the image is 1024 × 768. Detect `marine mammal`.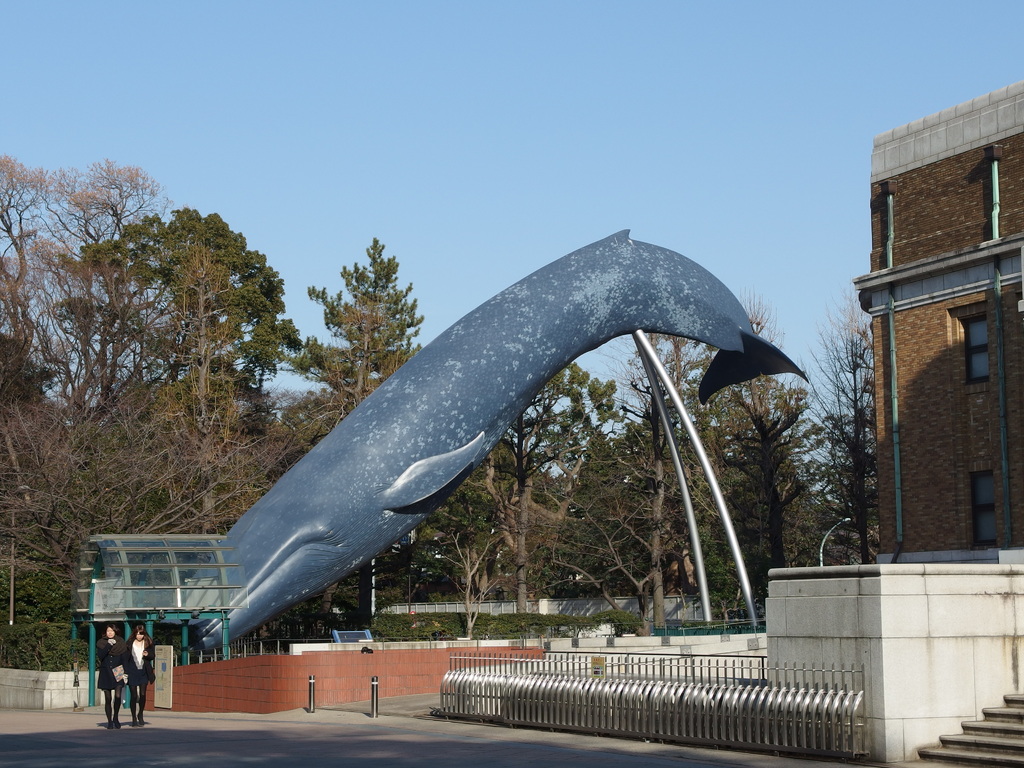
Detection: region(122, 252, 776, 660).
